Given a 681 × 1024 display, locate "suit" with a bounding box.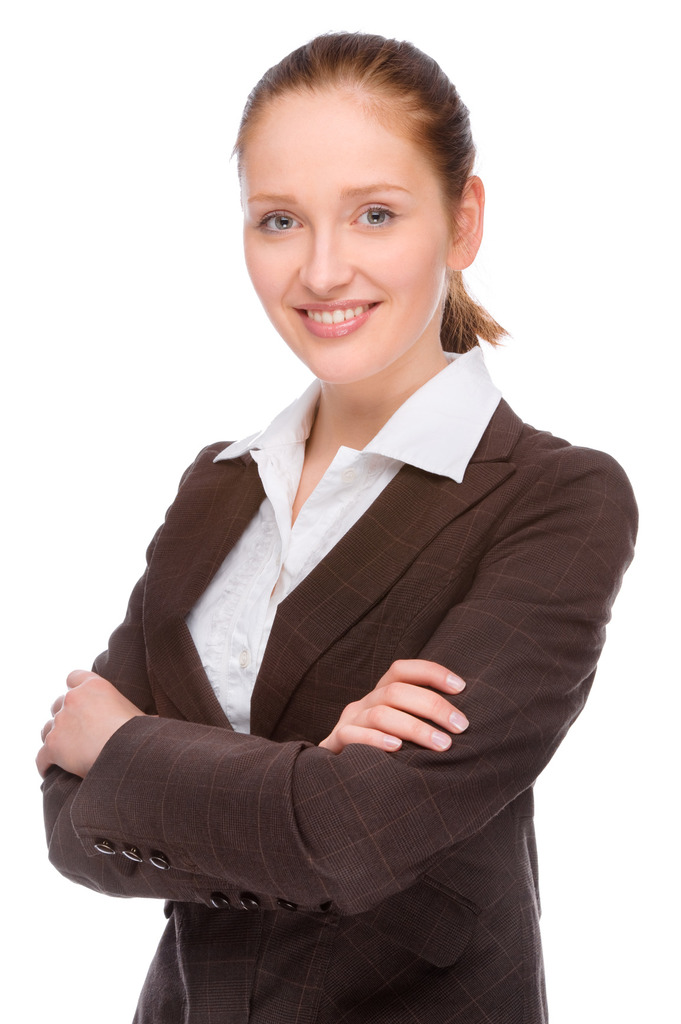
Located: [41, 328, 647, 1023].
